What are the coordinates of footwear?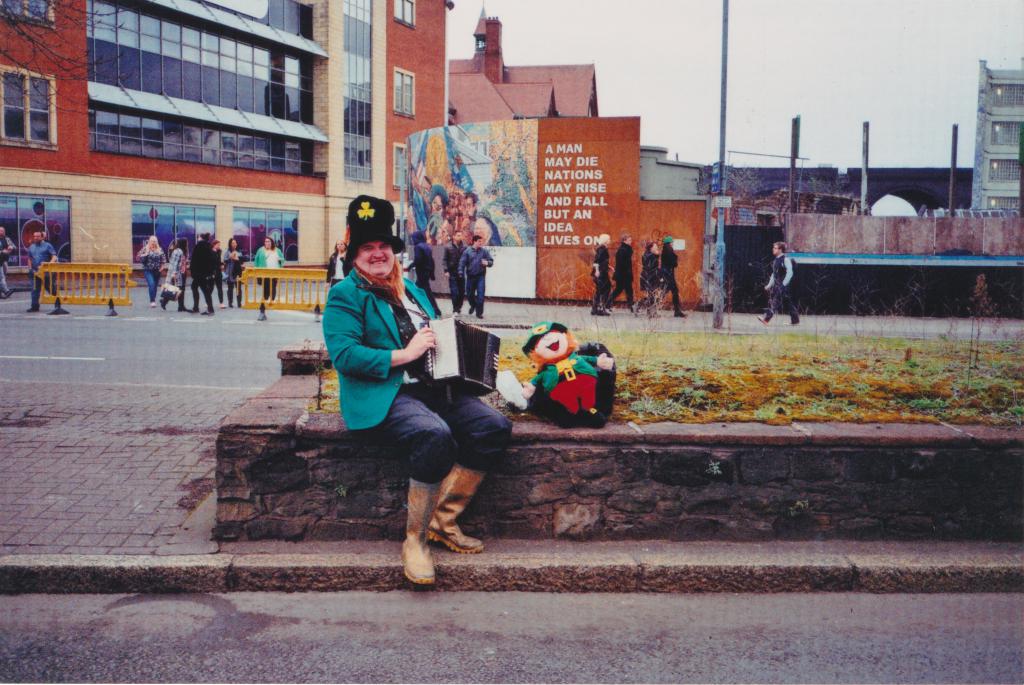
box(646, 310, 662, 317).
